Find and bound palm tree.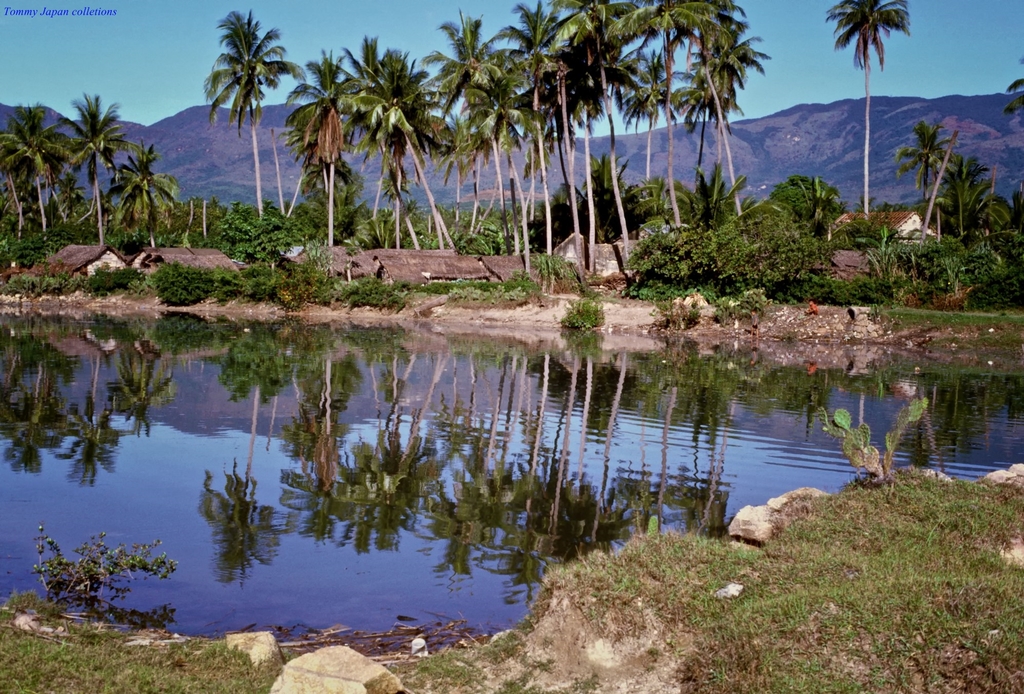
Bound: {"x1": 106, "y1": 129, "x2": 182, "y2": 251}.
